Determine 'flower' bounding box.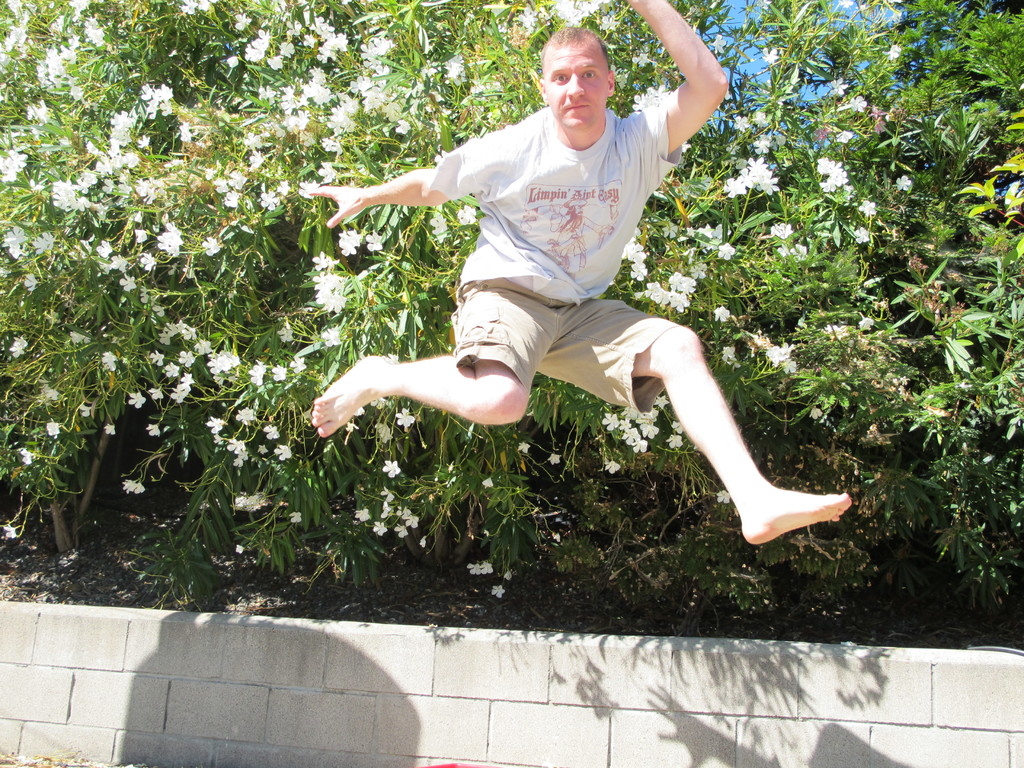
Determined: x1=296, y1=182, x2=324, y2=204.
